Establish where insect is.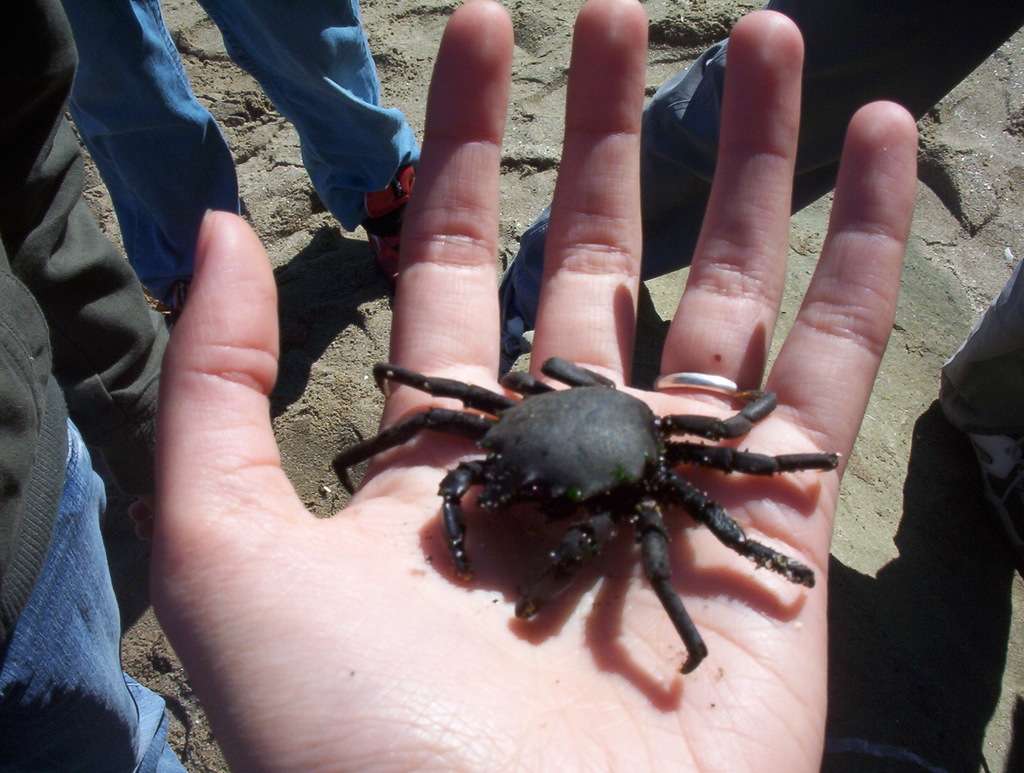
Established at BBox(331, 359, 844, 679).
